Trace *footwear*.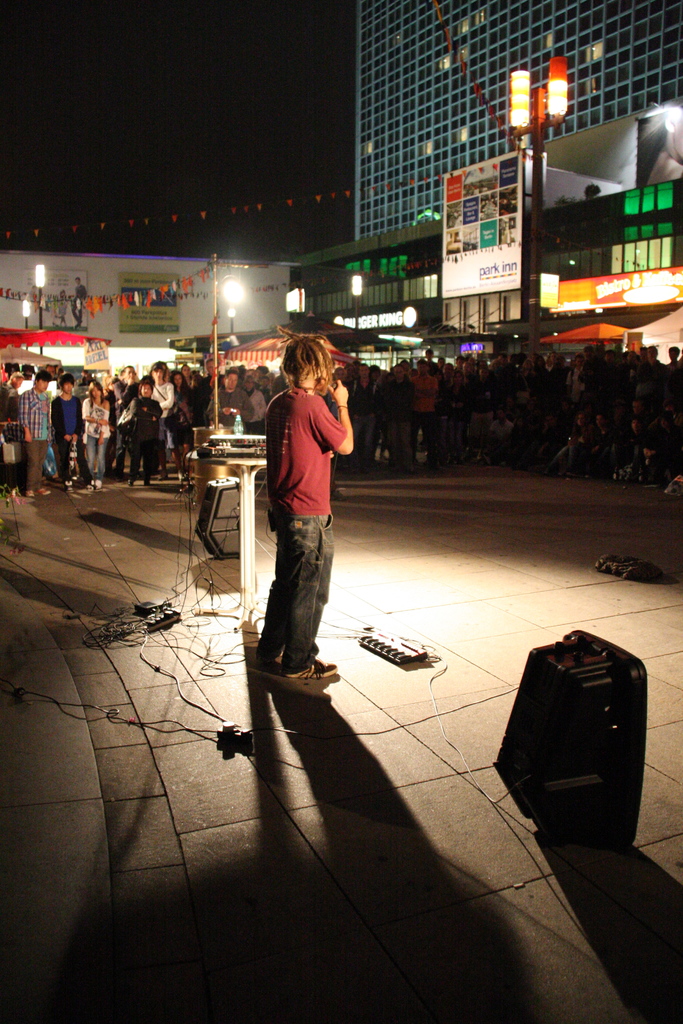
Traced to 64, 481, 73, 492.
